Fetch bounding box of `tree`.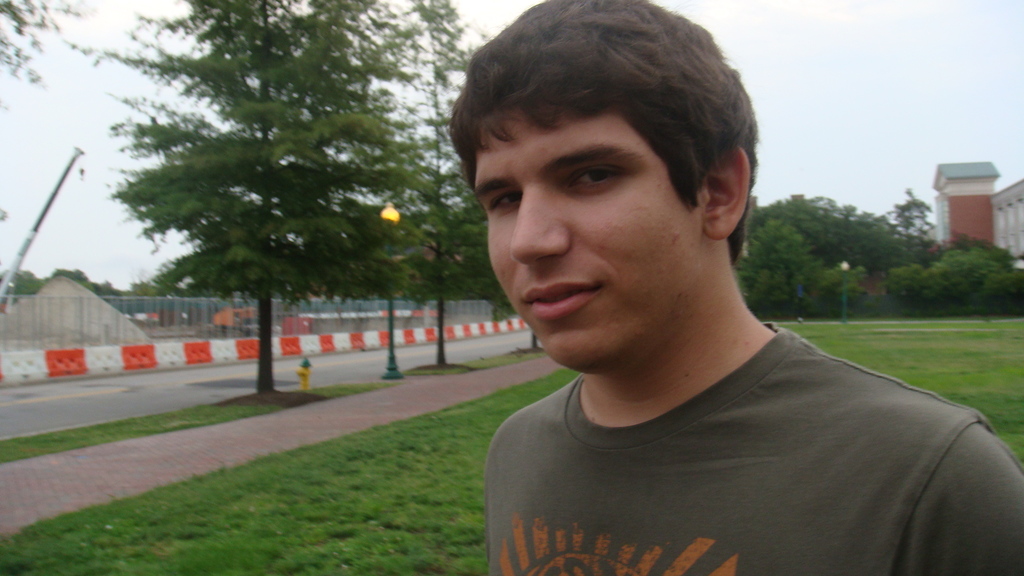
Bbox: {"left": 920, "top": 234, "right": 1023, "bottom": 314}.
